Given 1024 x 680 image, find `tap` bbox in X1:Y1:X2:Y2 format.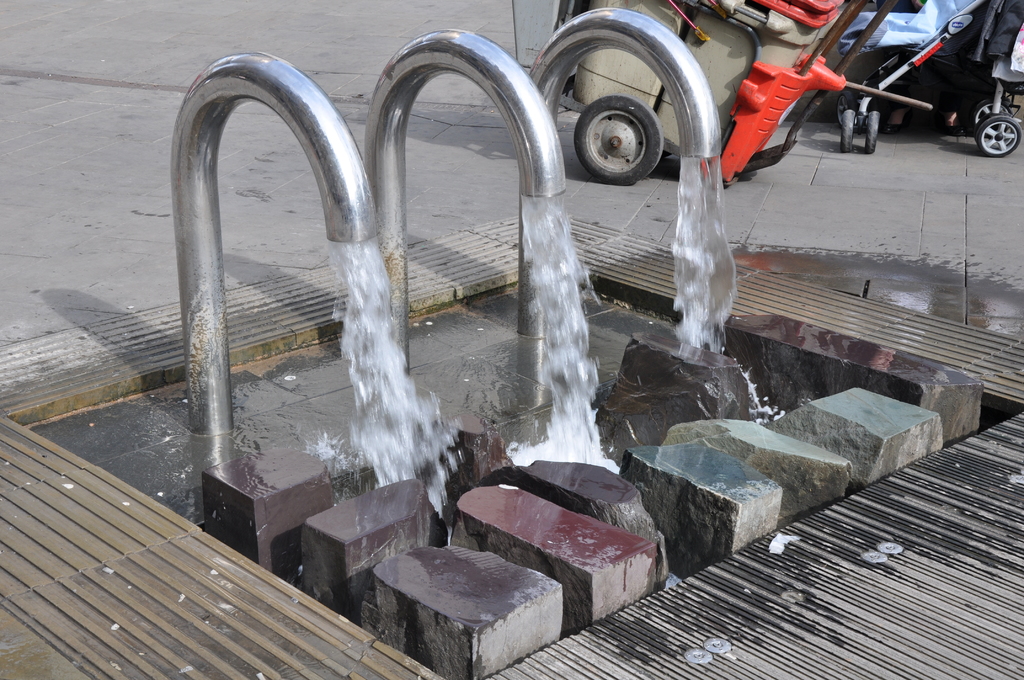
514:3:724:344.
